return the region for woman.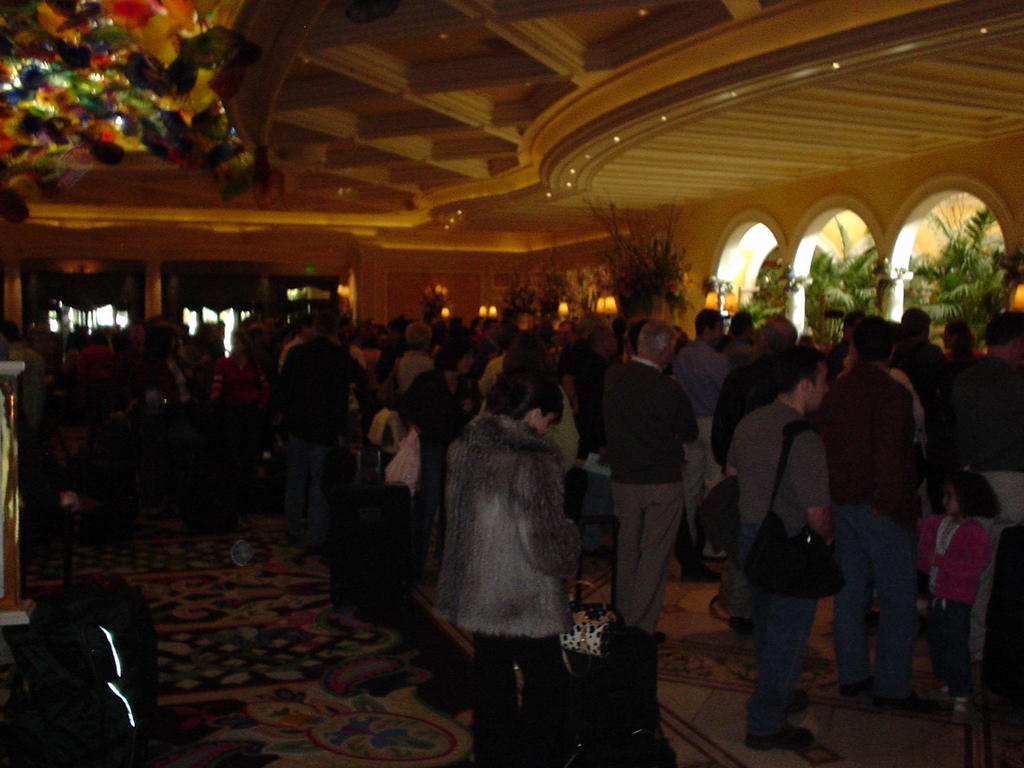
locate(149, 321, 202, 412).
